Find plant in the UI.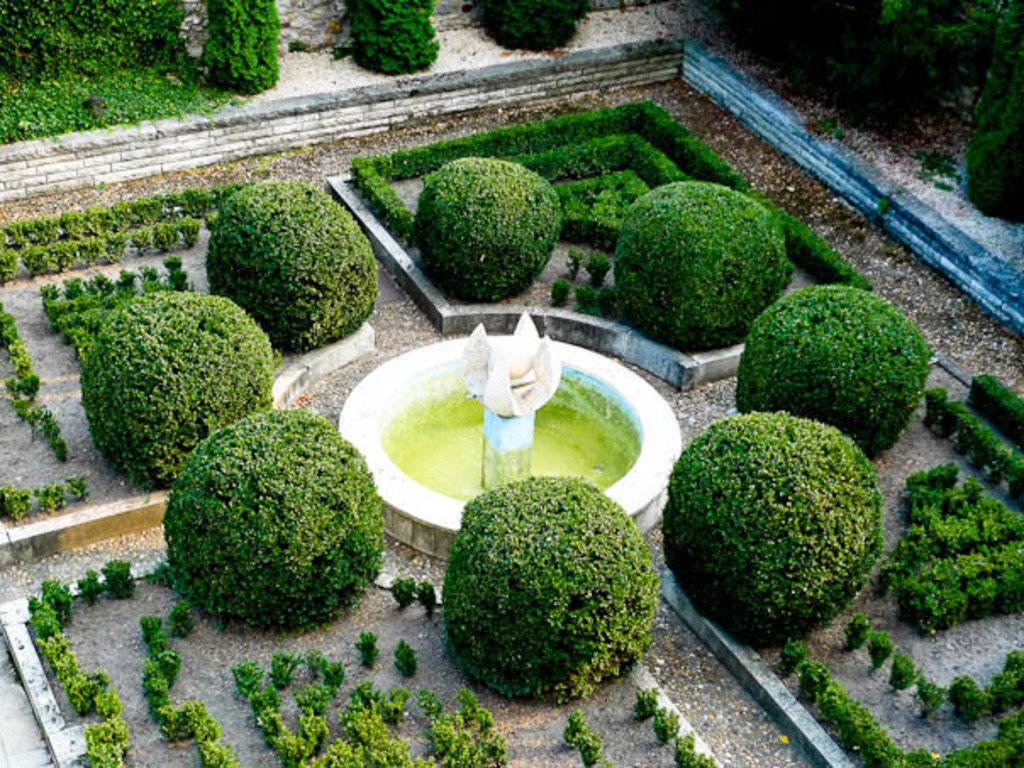
UI element at l=154, t=654, r=180, b=678.
